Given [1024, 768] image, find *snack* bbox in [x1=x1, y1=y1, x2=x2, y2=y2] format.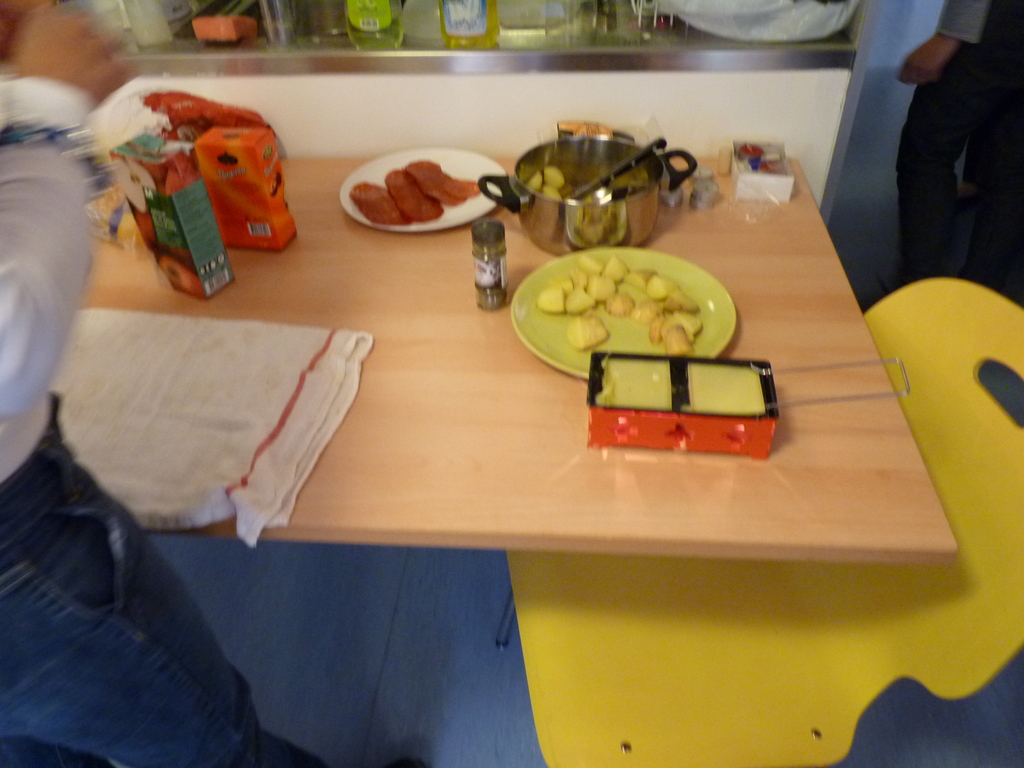
[x1=387, y1=168, x2=441, y2=220].
